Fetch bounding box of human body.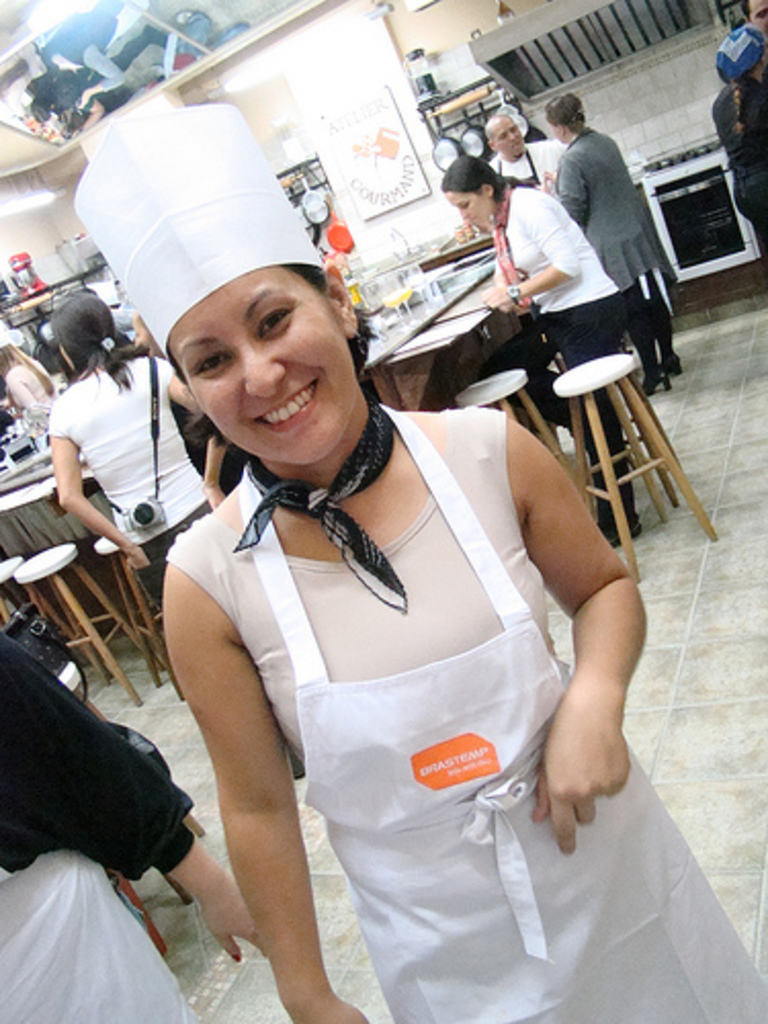
Bbox: l=0, t=633, r=268, b=938.
